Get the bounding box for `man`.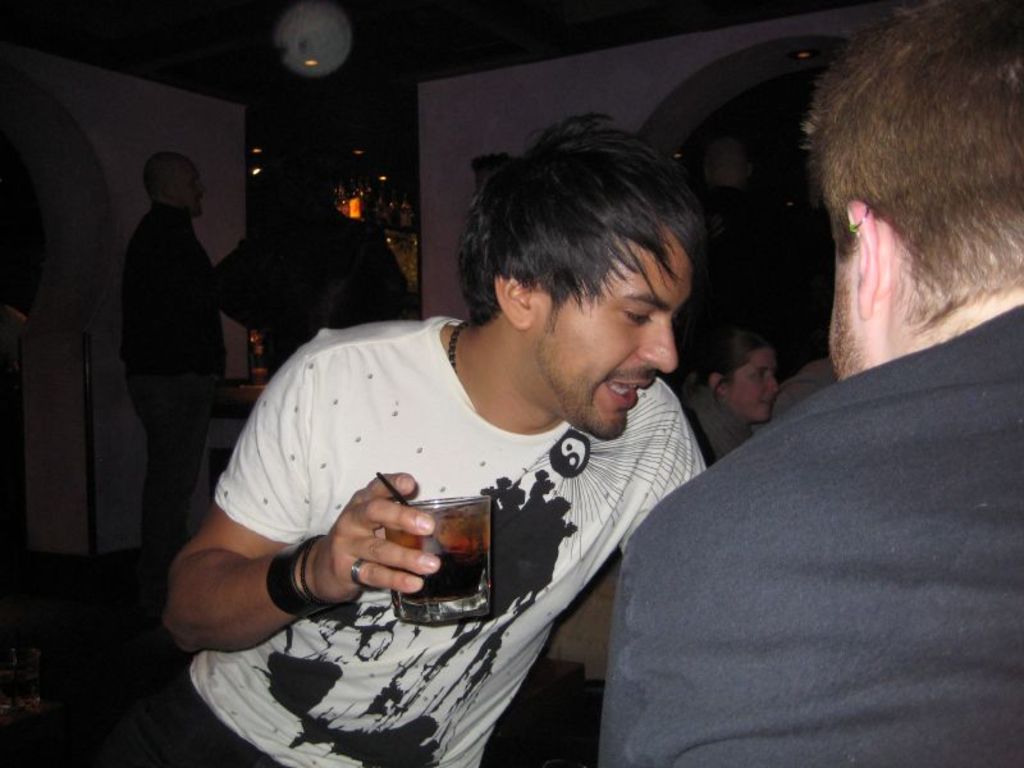
crop(119, 141, 236, 571).
